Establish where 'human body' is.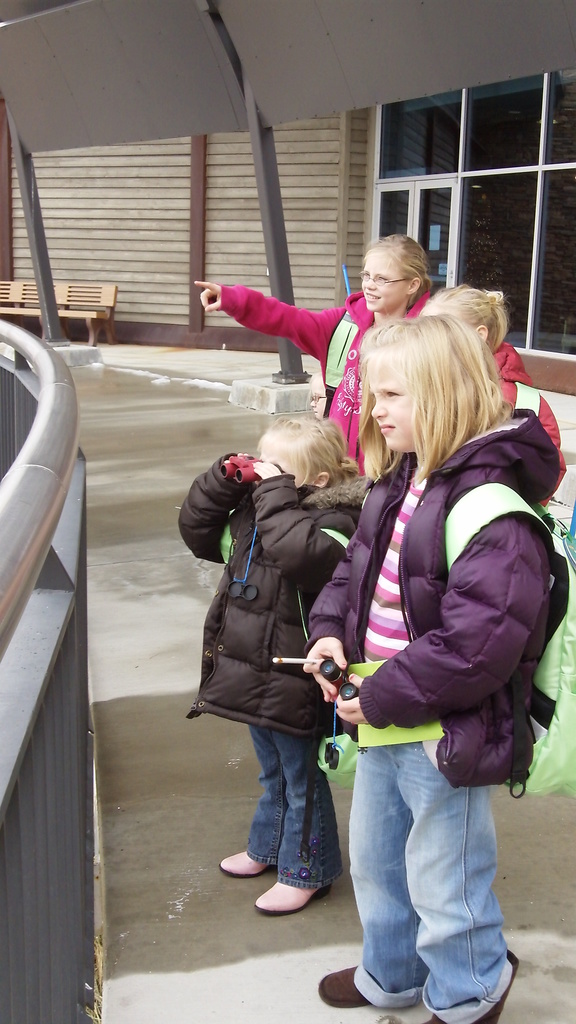
Established at {"x1": 480, "y1": 350, "x2": 564, "y2": 469}.
